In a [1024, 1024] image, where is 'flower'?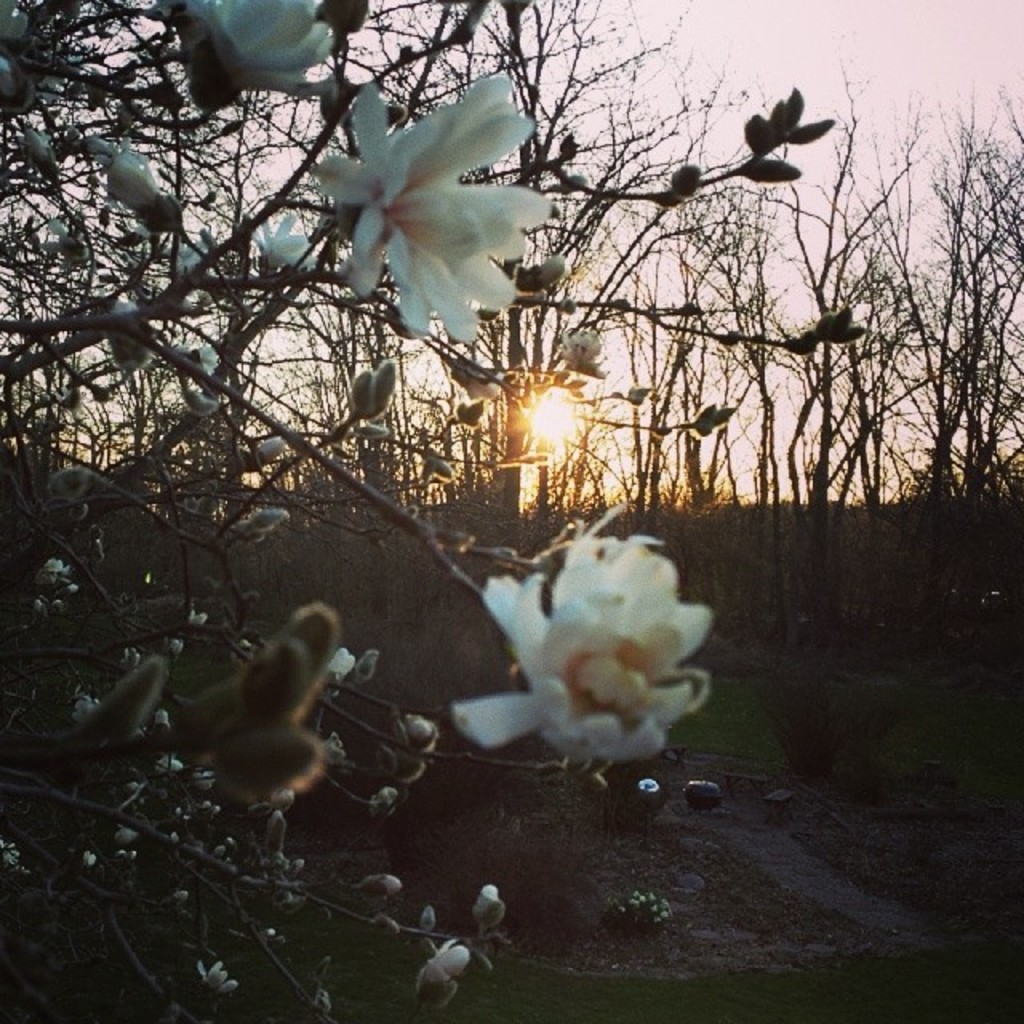
locate(96, 149, 181, 229).
